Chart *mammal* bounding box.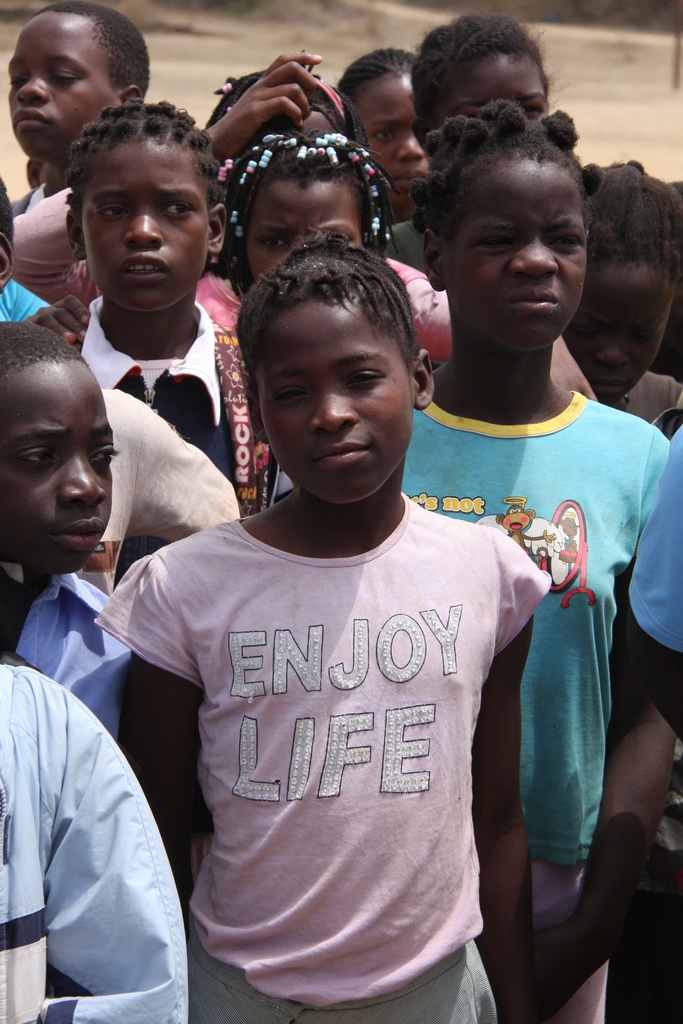
Charted: 213 127 395 258.
